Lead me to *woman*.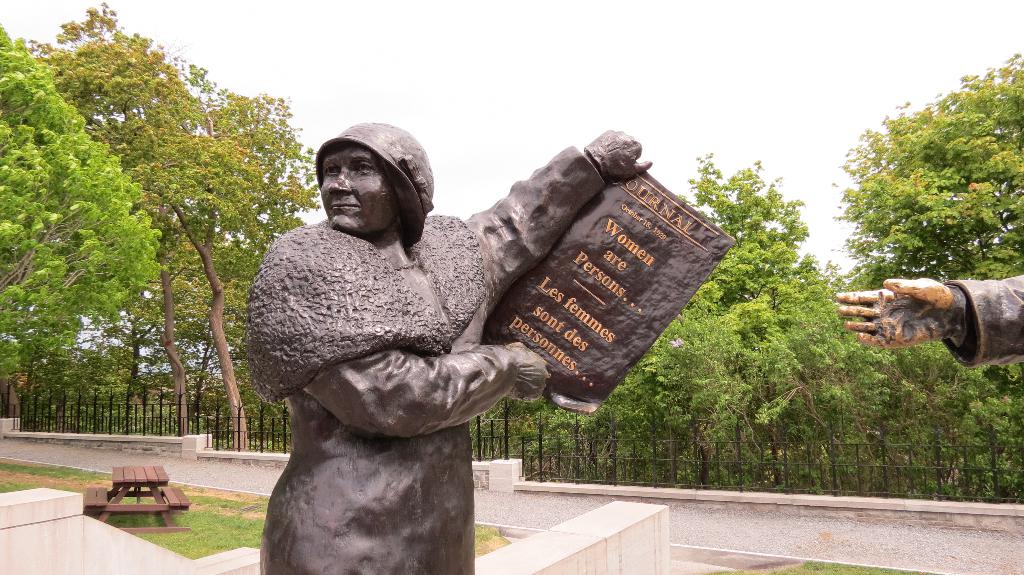
Lead to 243 114 655 572.
